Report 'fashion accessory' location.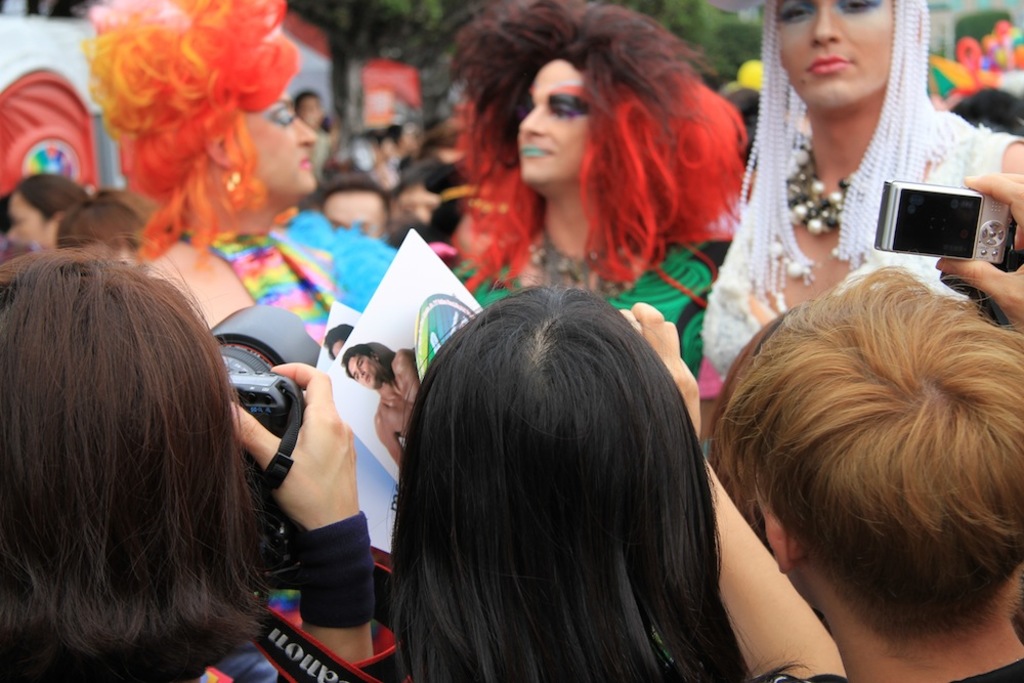
Report: rect(791, 147, 851, 233).
